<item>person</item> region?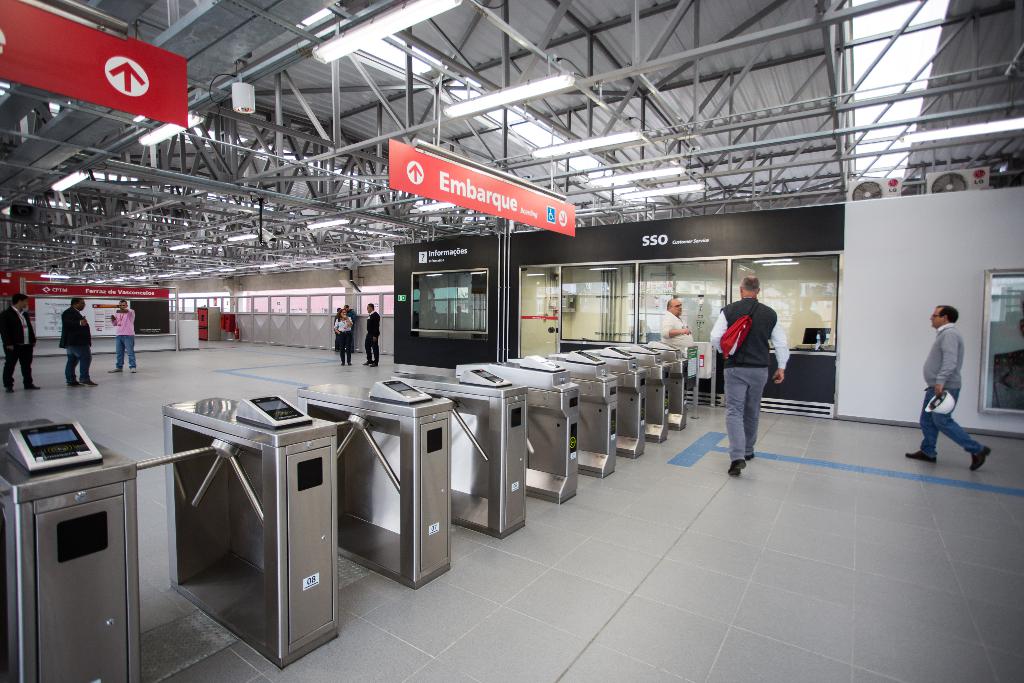
detection(54, 292, 99, 393)
